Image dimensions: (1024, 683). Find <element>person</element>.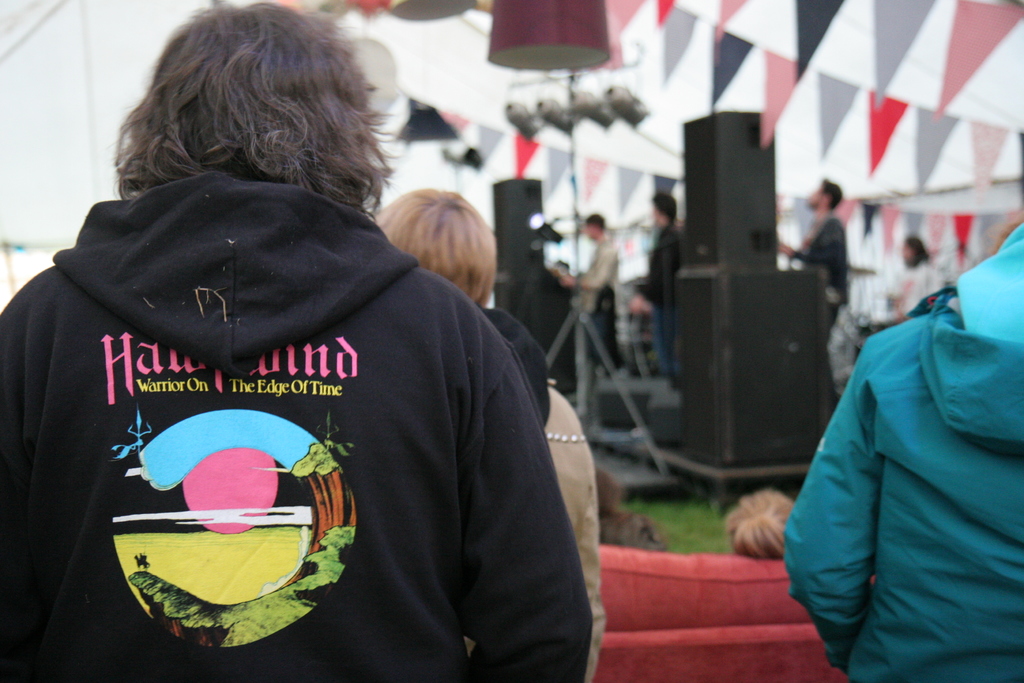
bbox=(632, 193, 684, 393).
